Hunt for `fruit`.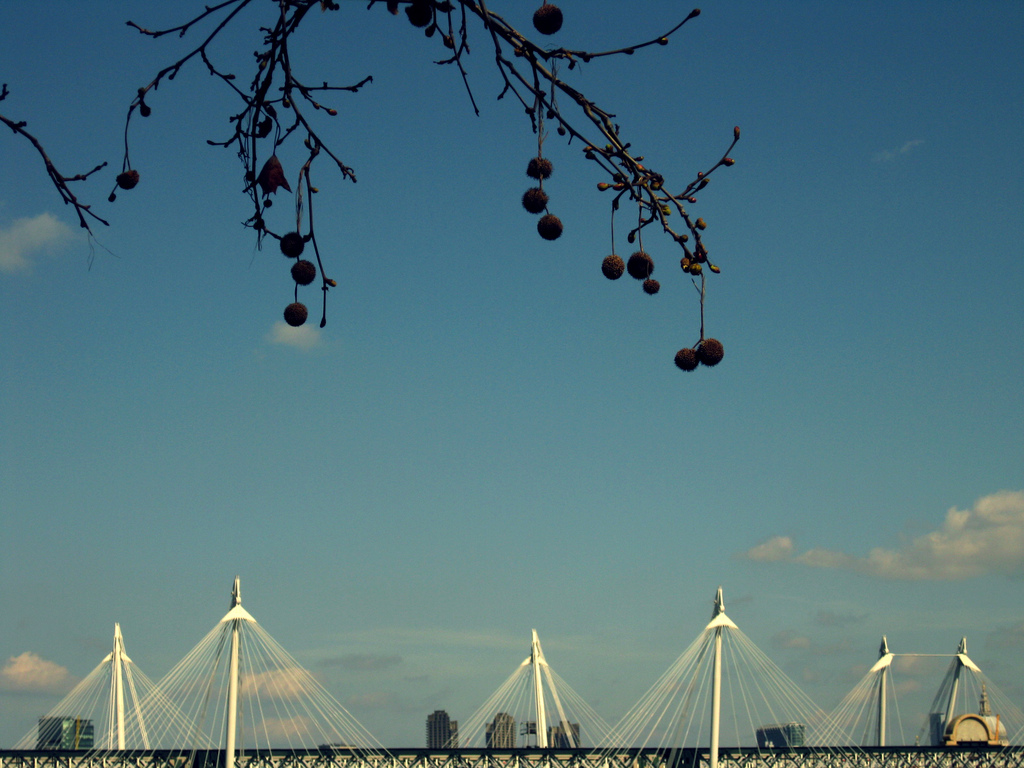
Hunted down at 526, 157, 554, 180.
